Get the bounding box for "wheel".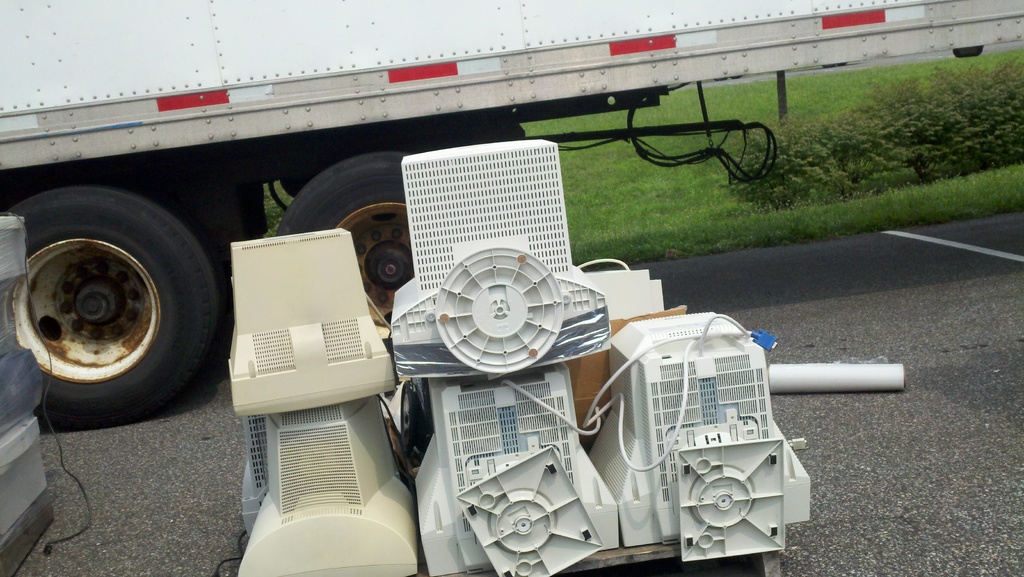
x1=18 y1=178 x2=225 y2=423.
